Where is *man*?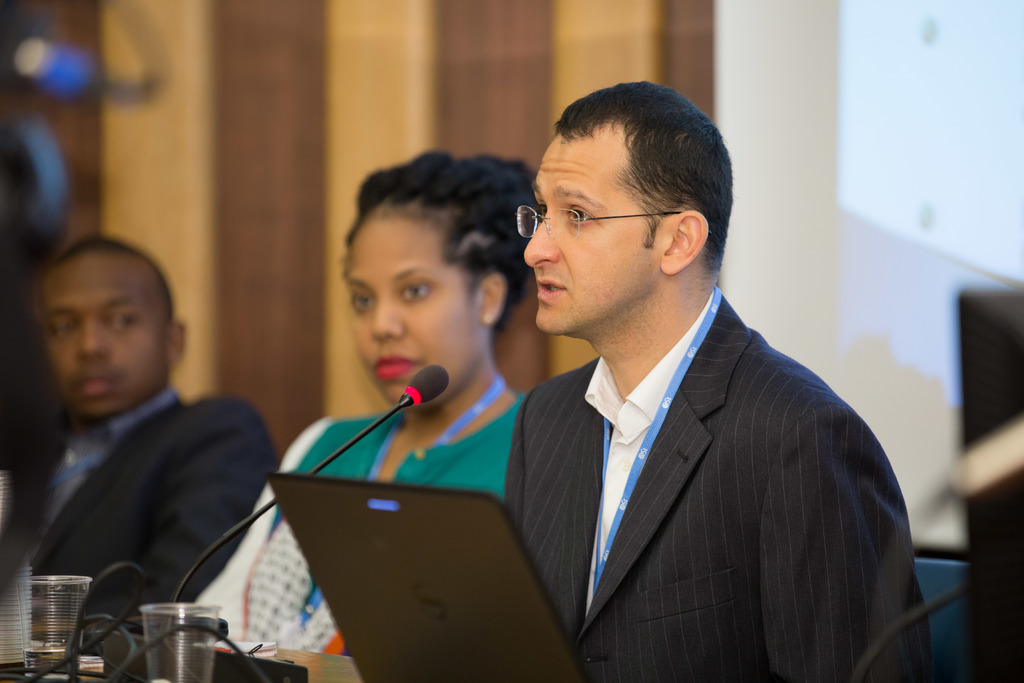
505/78/931/682.
